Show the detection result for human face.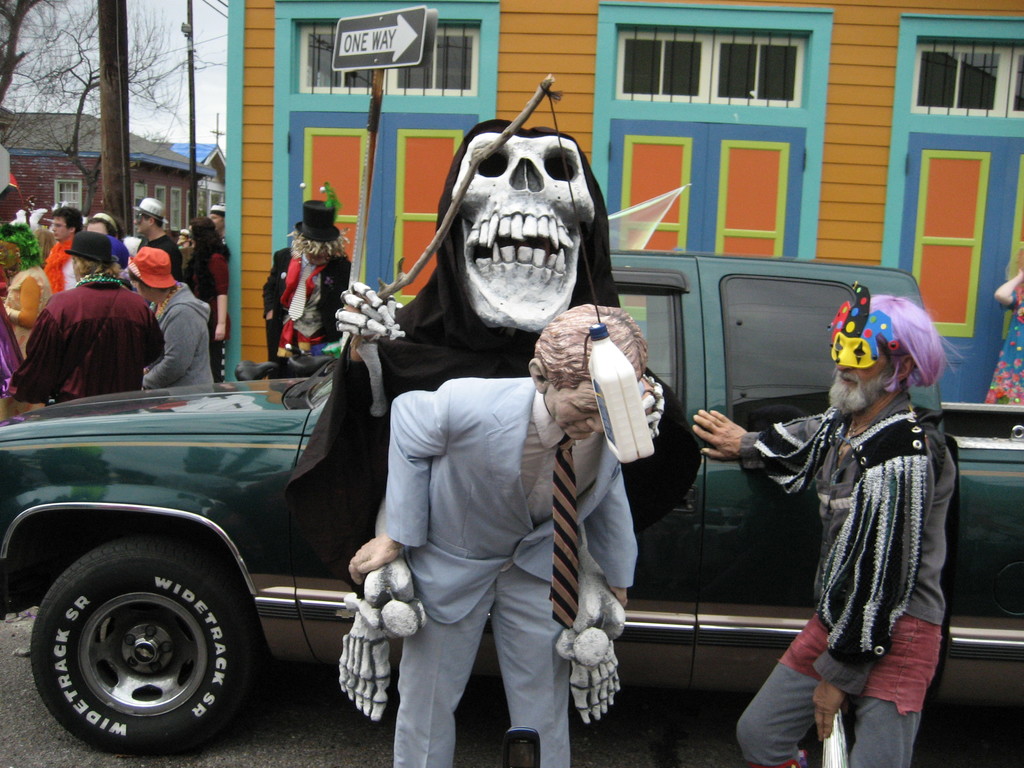
[51,218,67,241].
